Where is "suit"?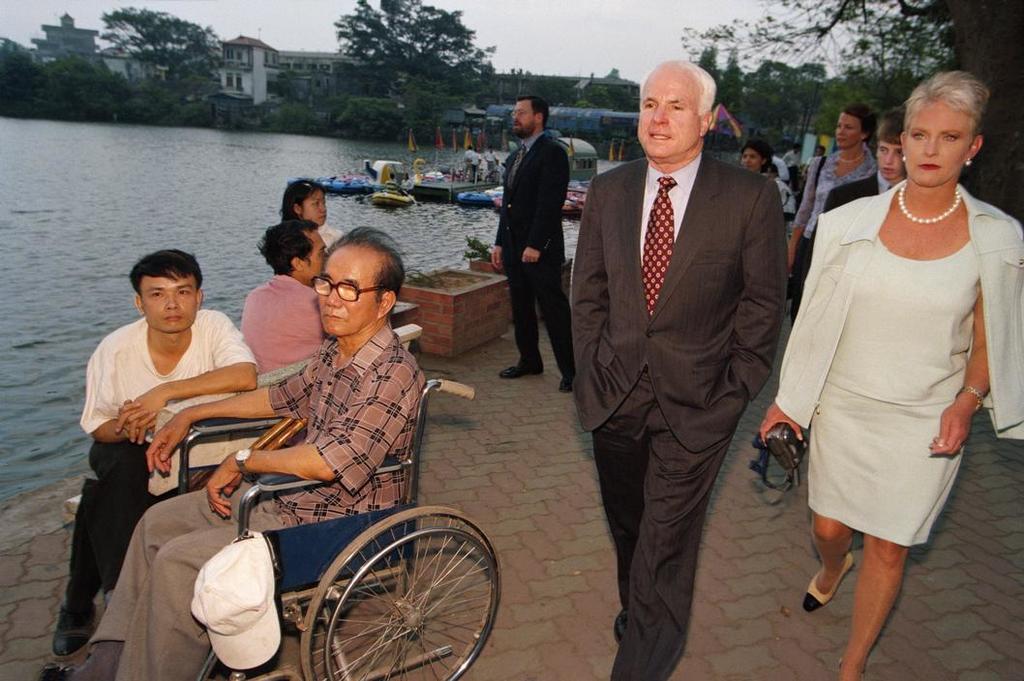
565 156 791 680.
